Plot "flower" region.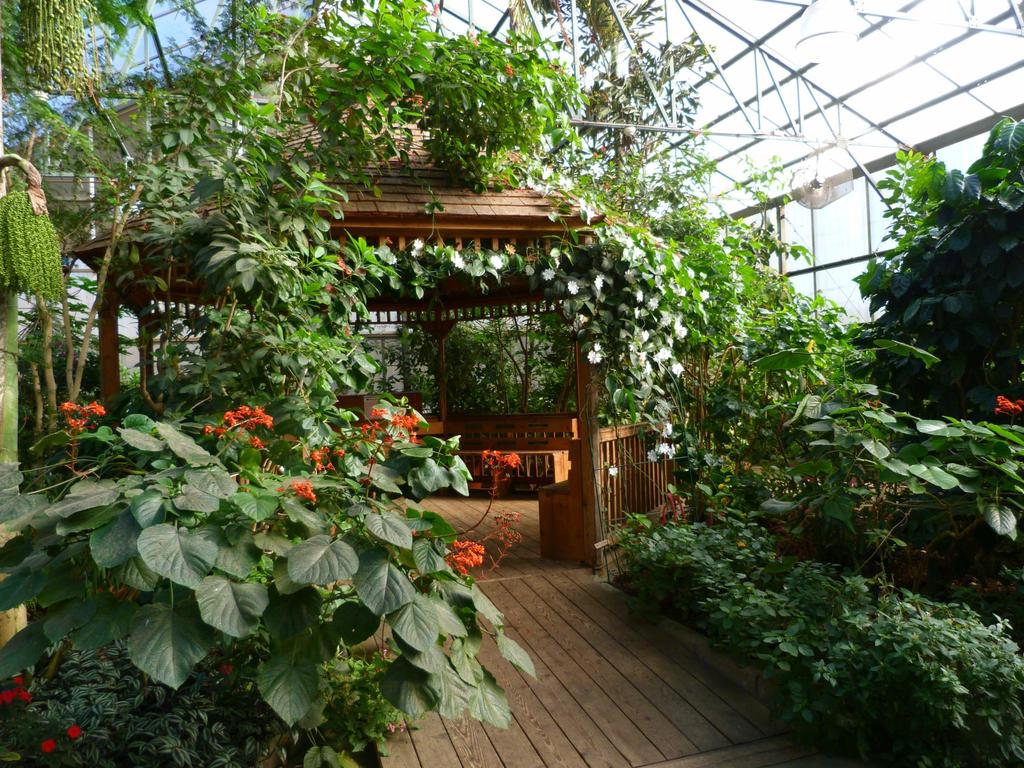
Plotted at box=[38, 739, 54, 755].
